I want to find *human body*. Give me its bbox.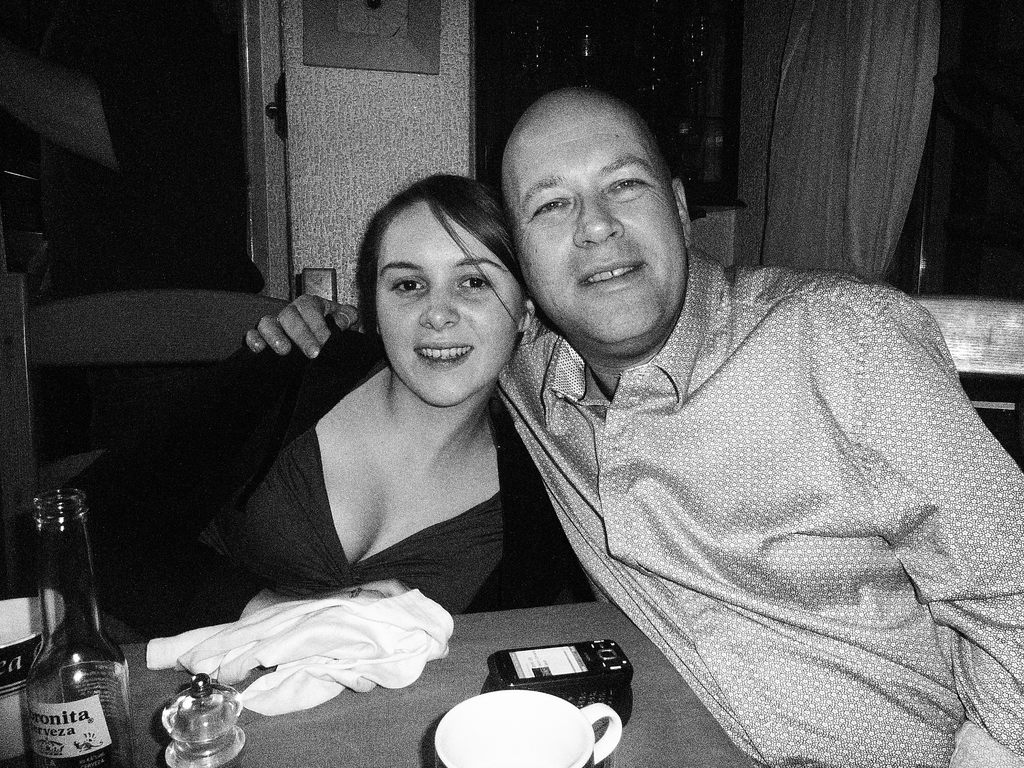
bbox=[81, 169, 597, 639].
